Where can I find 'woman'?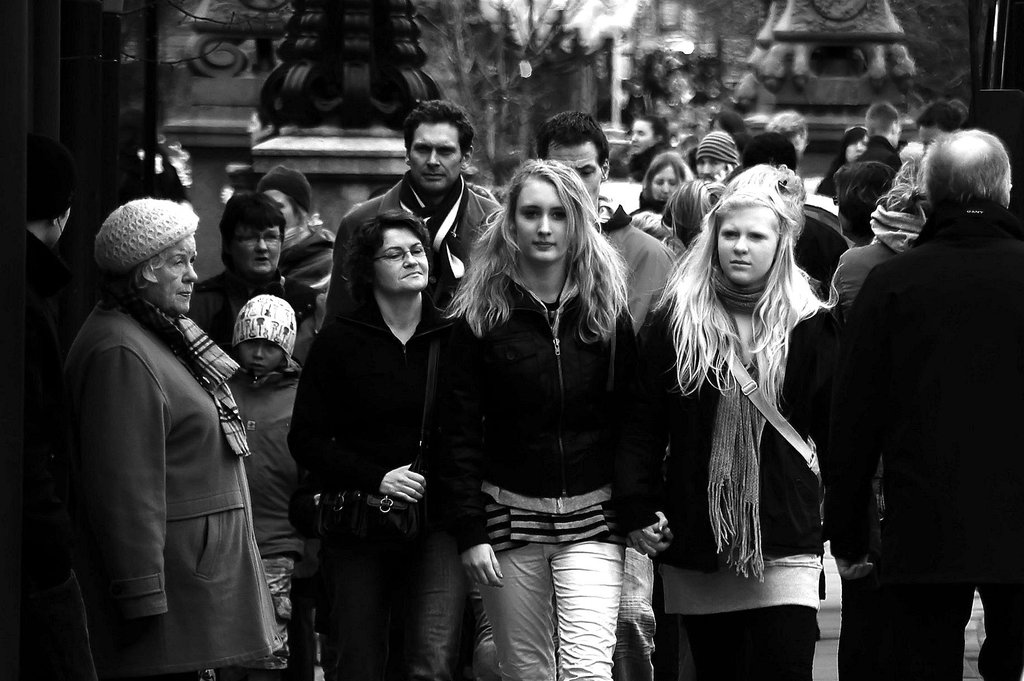
You can find it at (185,193,320,366).
